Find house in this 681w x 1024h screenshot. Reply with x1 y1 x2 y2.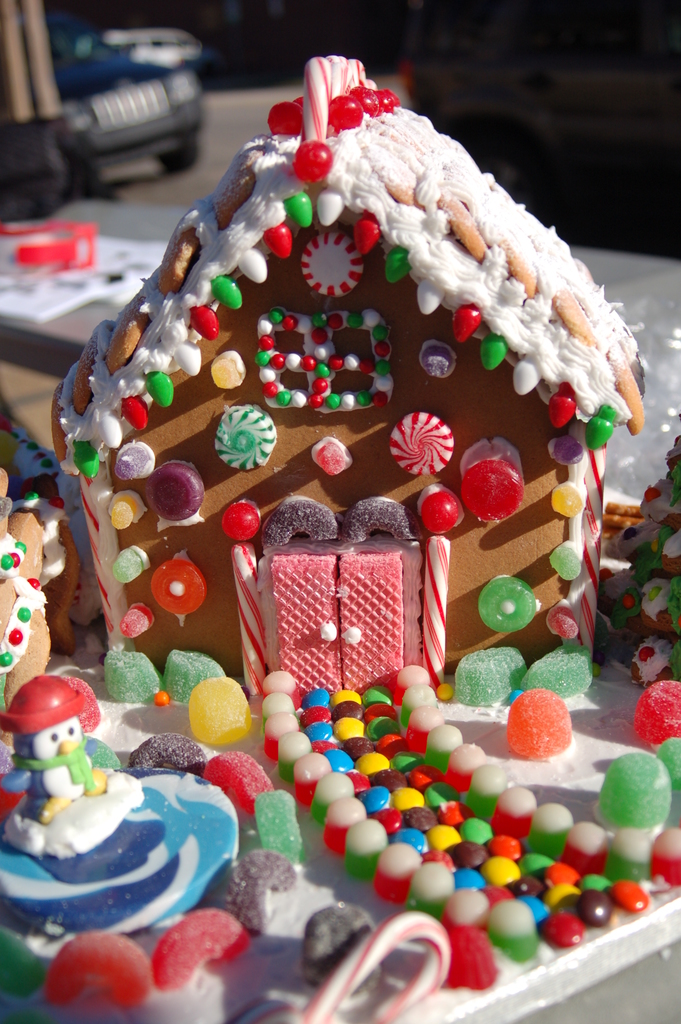
44 52 644 698.
